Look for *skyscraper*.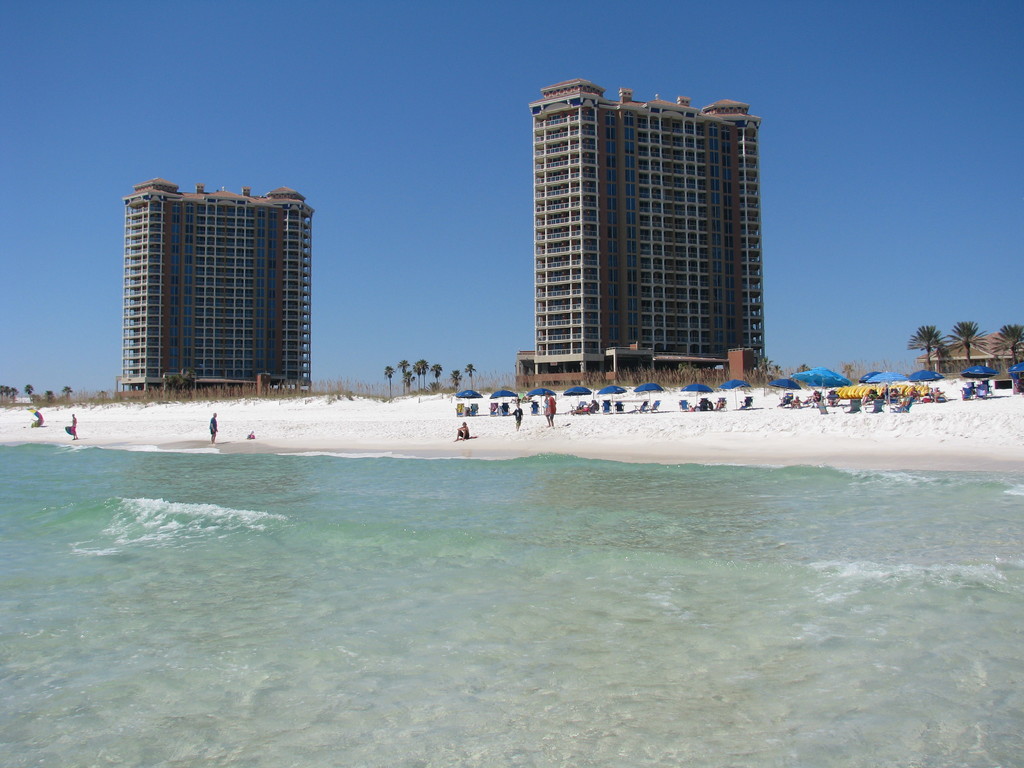
Found: [left=505, top=90, right=782, bottom=385].
